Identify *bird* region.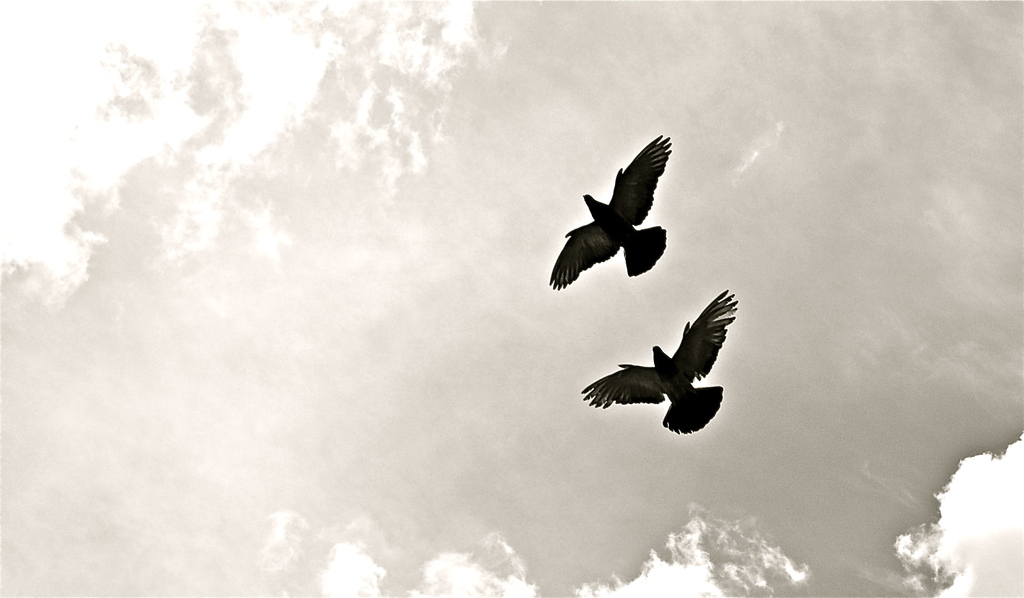
Region: <box>545,130,672,291</box>.
